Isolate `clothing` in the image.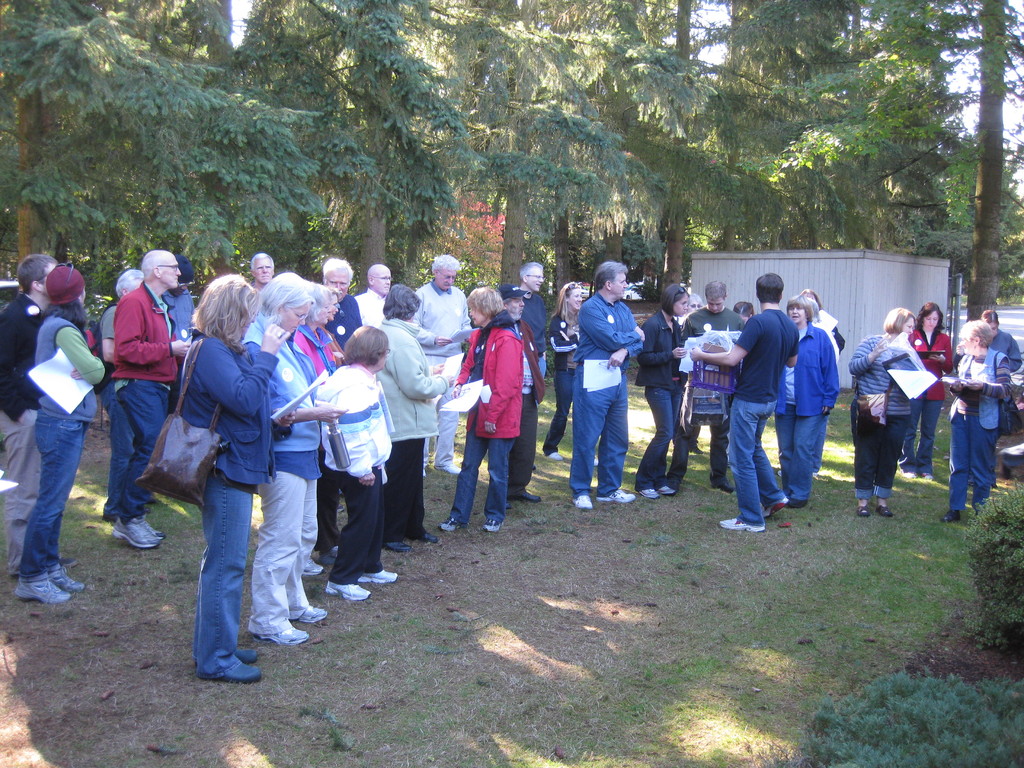
Isolated region: <box>292,324,332,381</box>.
